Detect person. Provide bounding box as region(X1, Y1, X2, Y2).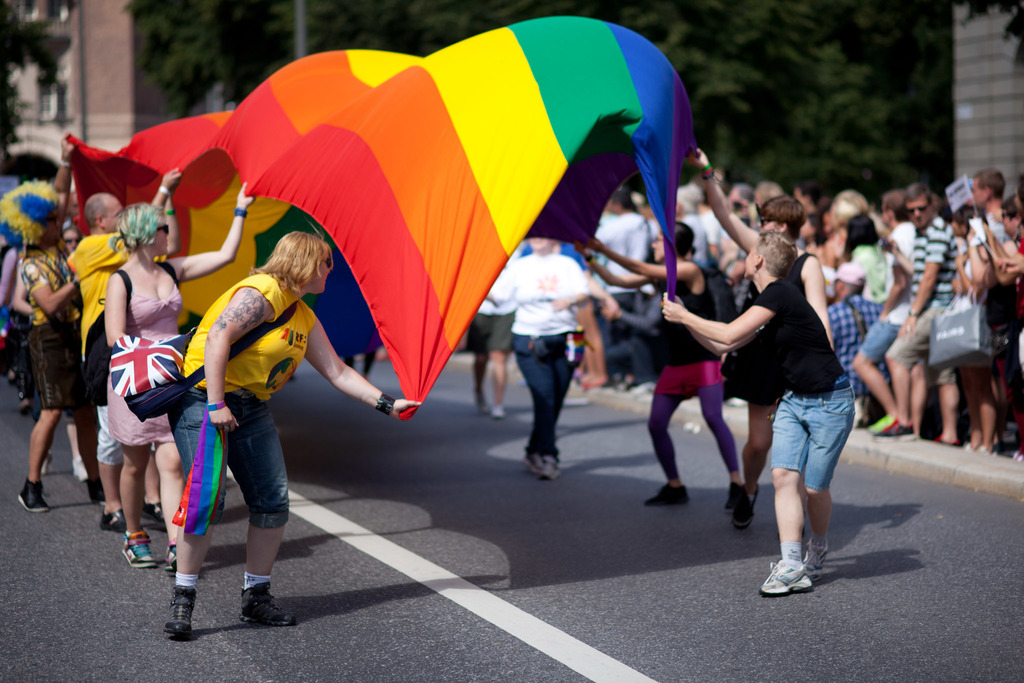
region(0, 138, 76, 517).
